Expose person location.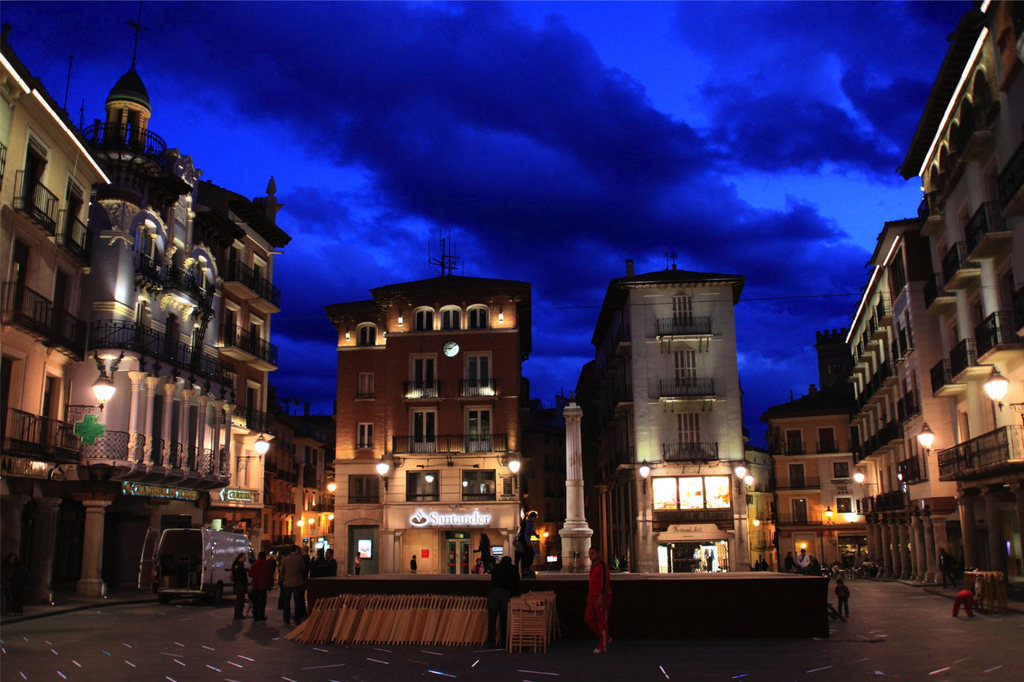
Exposed at 955 587 973 619.
